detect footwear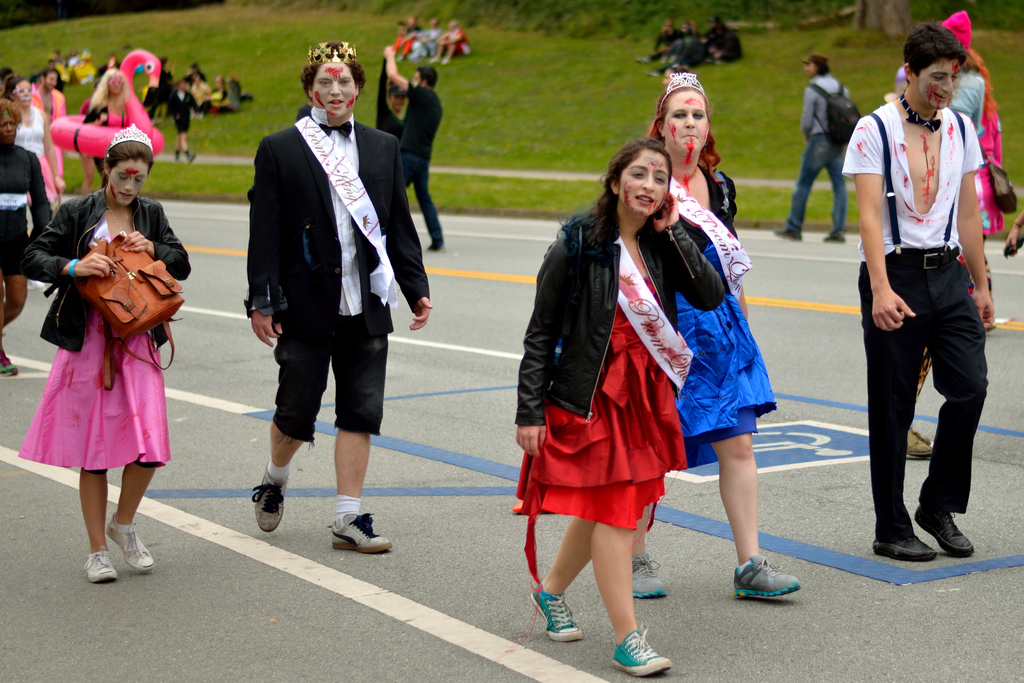
822/227/851/241
